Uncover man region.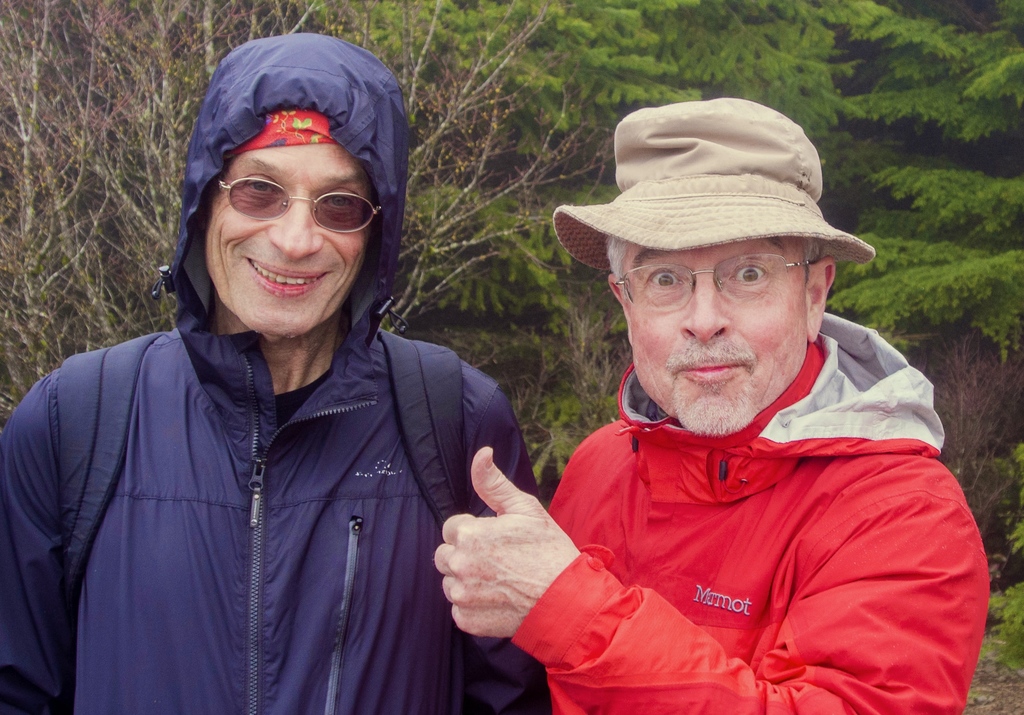
Uncovered: locate(0, 32, 542, 714).
